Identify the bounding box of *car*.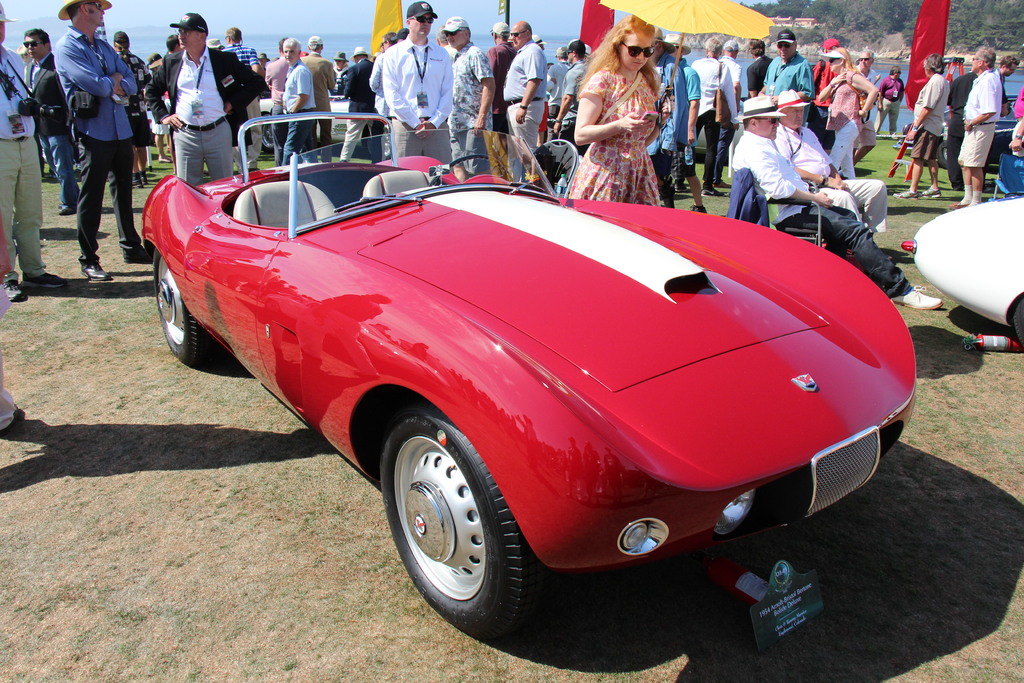
(935,110,1015,172).
